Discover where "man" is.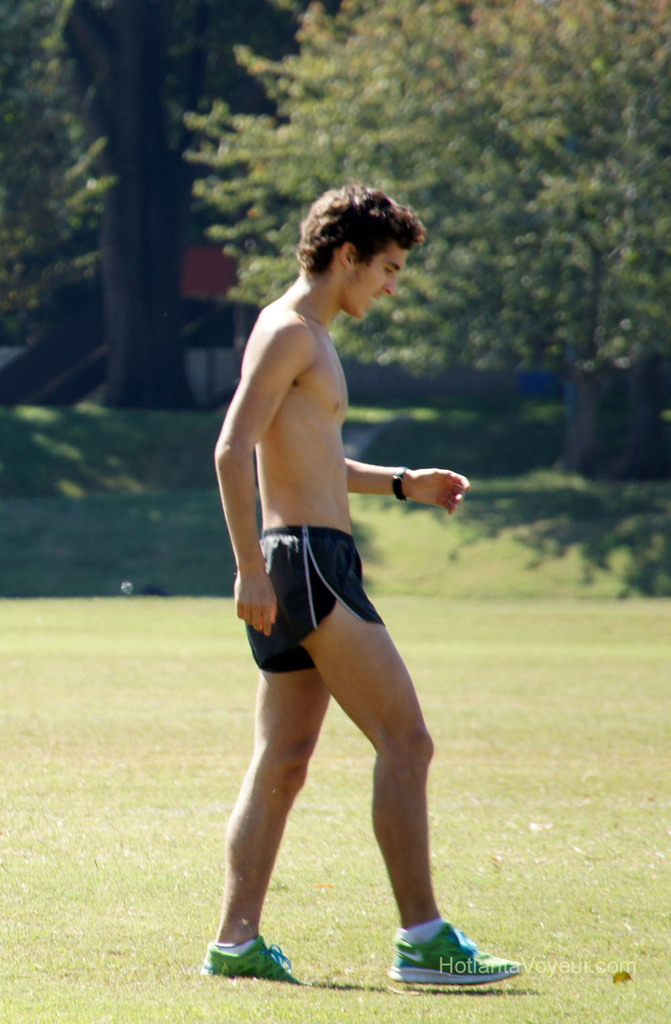
Discovered at bbox=(197, 185, 490, 990).
